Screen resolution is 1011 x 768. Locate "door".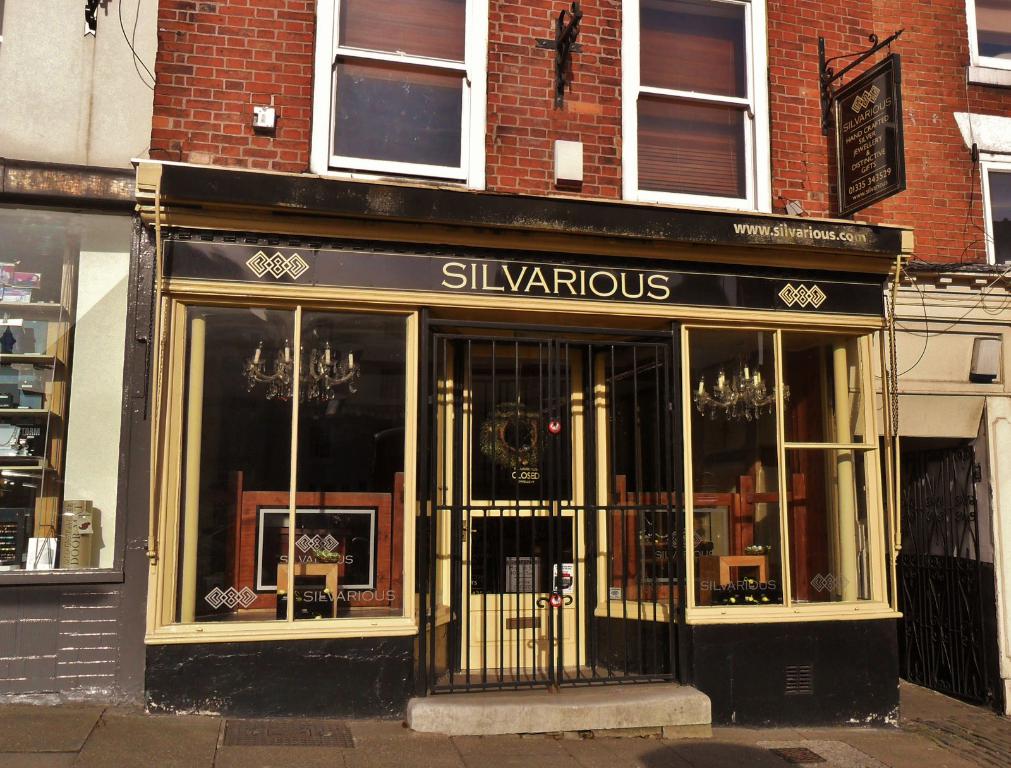
l=453, t=348, r=587, b=664.
